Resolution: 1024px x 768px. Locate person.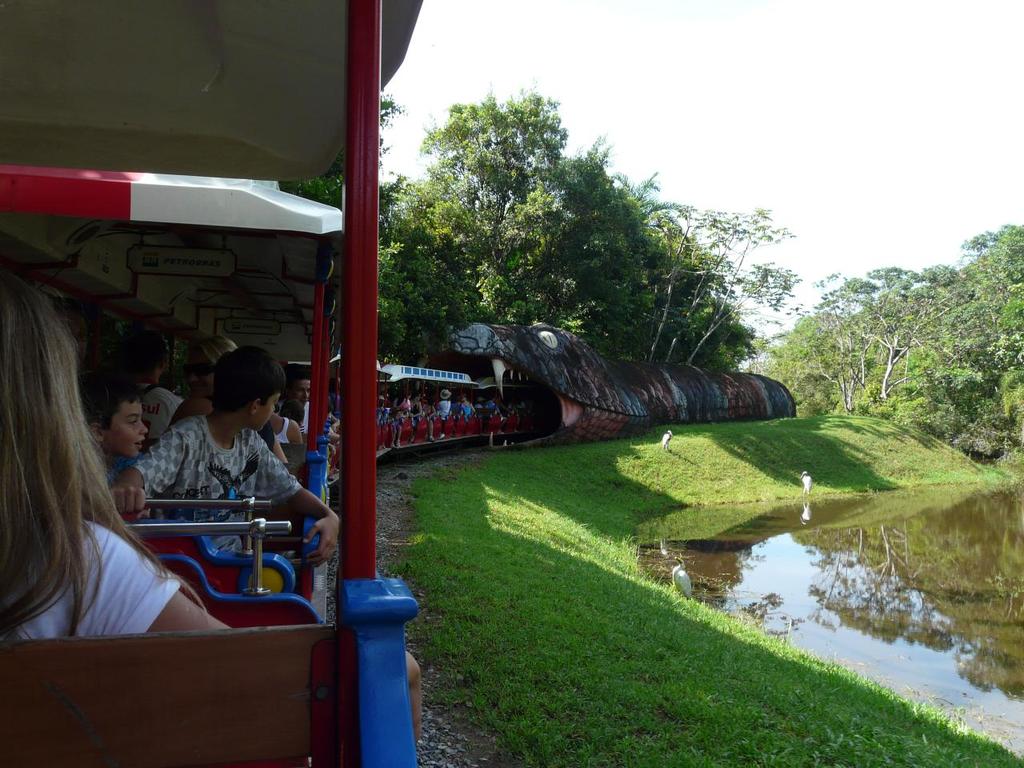
[x1=118, y1=357, x2=299, y2=573].
